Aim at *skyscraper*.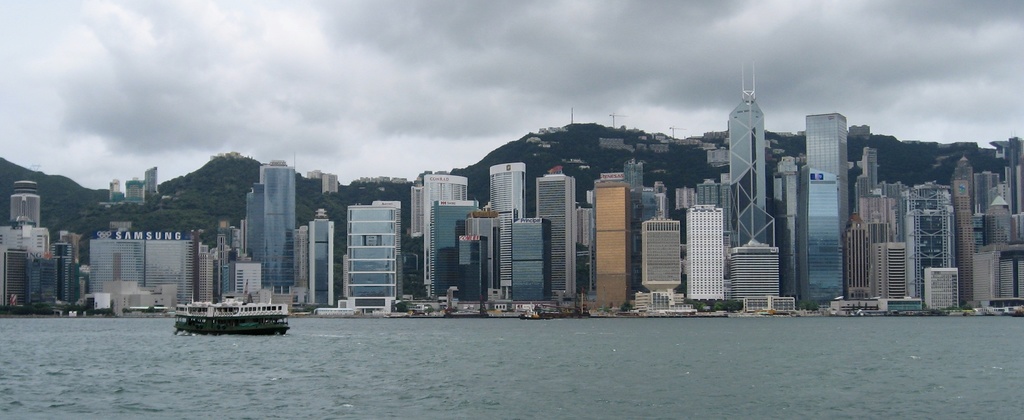
Aimed at [left=342, top=199, right=401, bottom=312].
